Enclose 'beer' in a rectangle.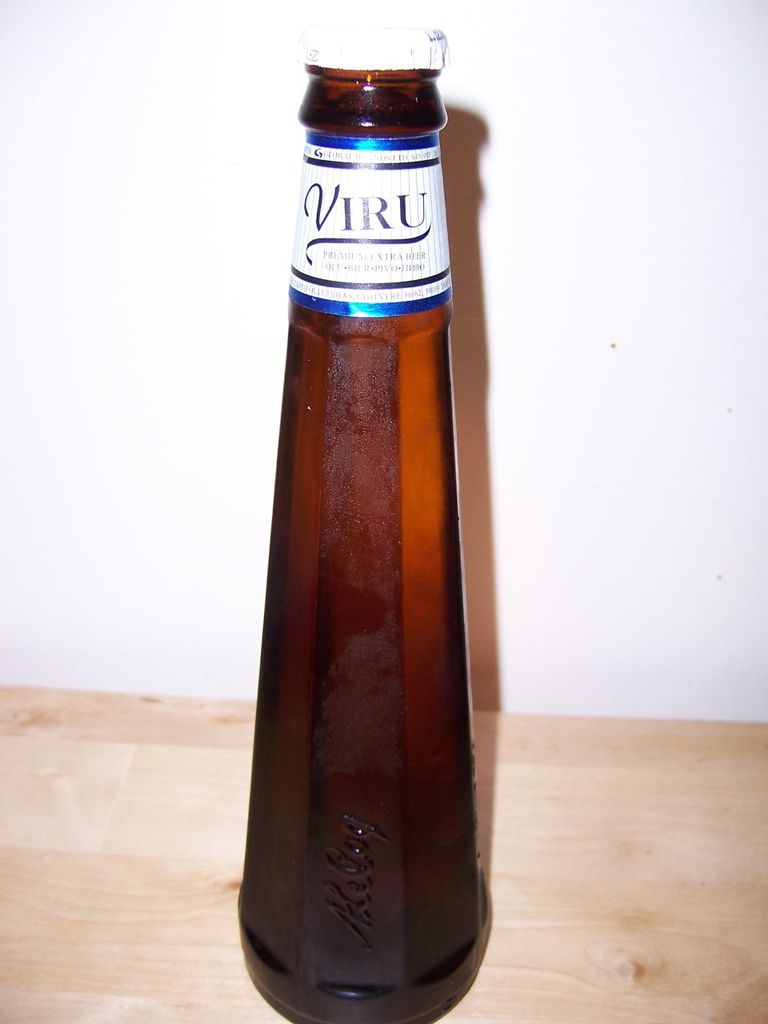
box(231, 14, 483, 1023).
